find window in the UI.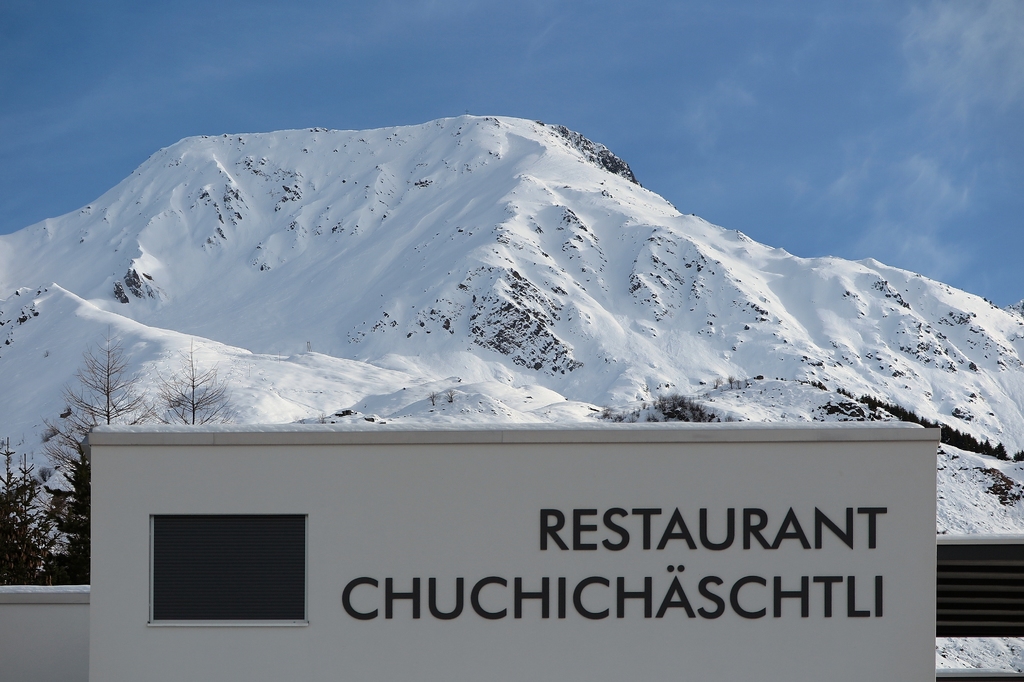
UI element at (x1=152, y1=504, x2=332, y2=627).
